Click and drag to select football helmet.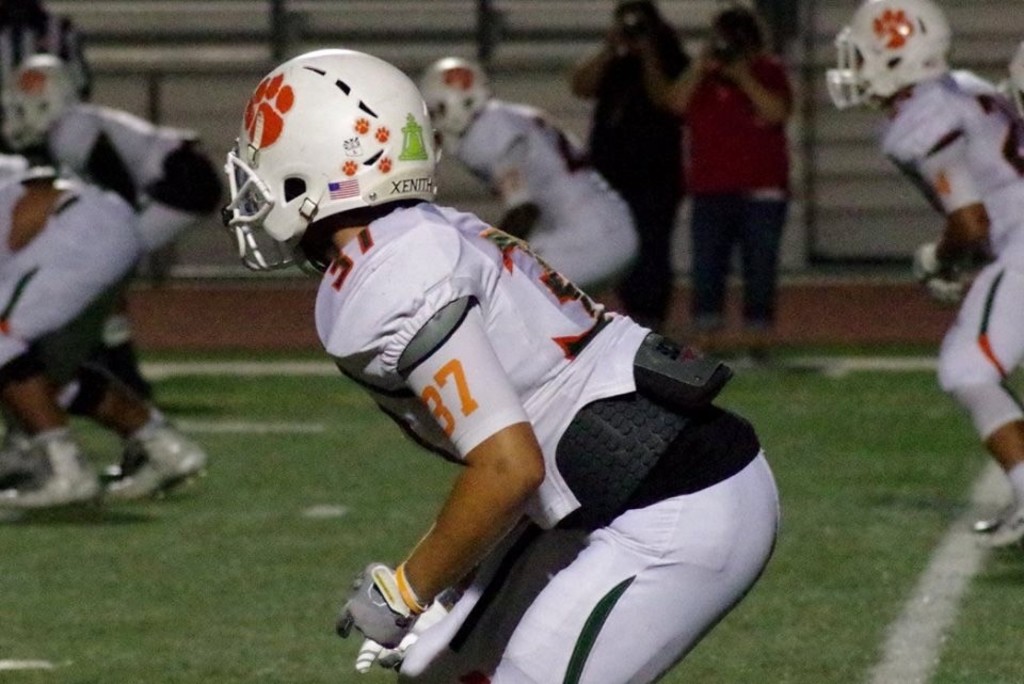
Selection: crop(218, 44, 438, 280).
